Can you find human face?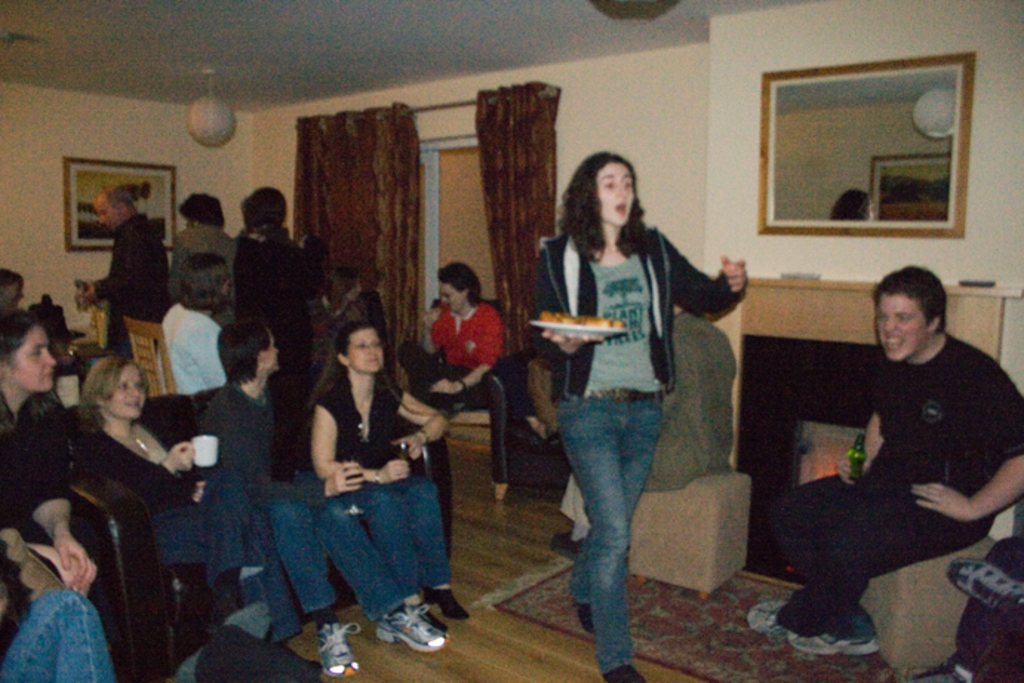
Yes, bounding box: (874,301,929,363).
